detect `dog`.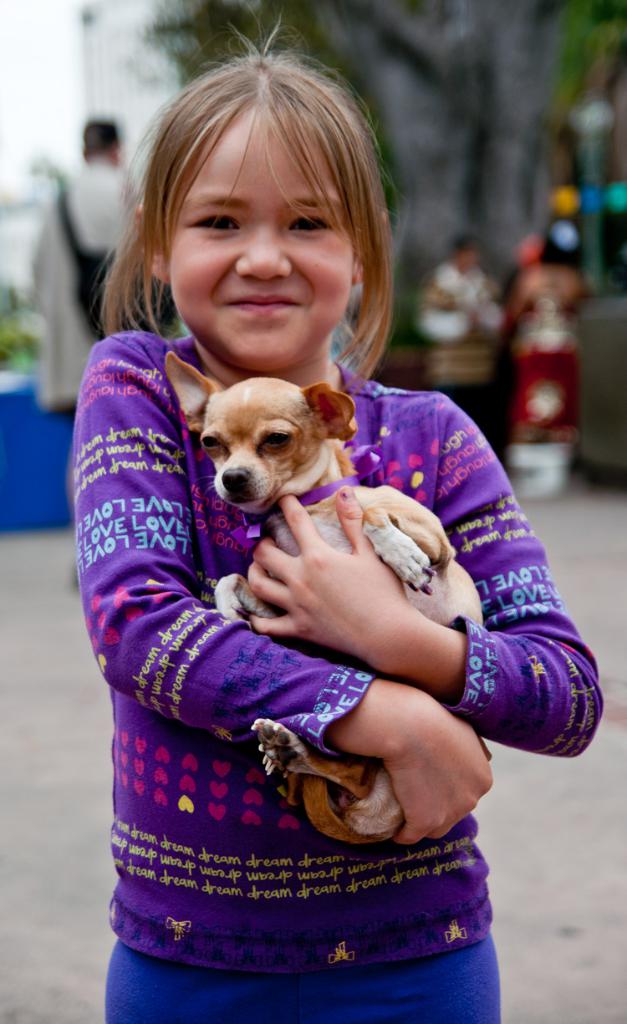
Detected at (161, 349, 487, 844).
